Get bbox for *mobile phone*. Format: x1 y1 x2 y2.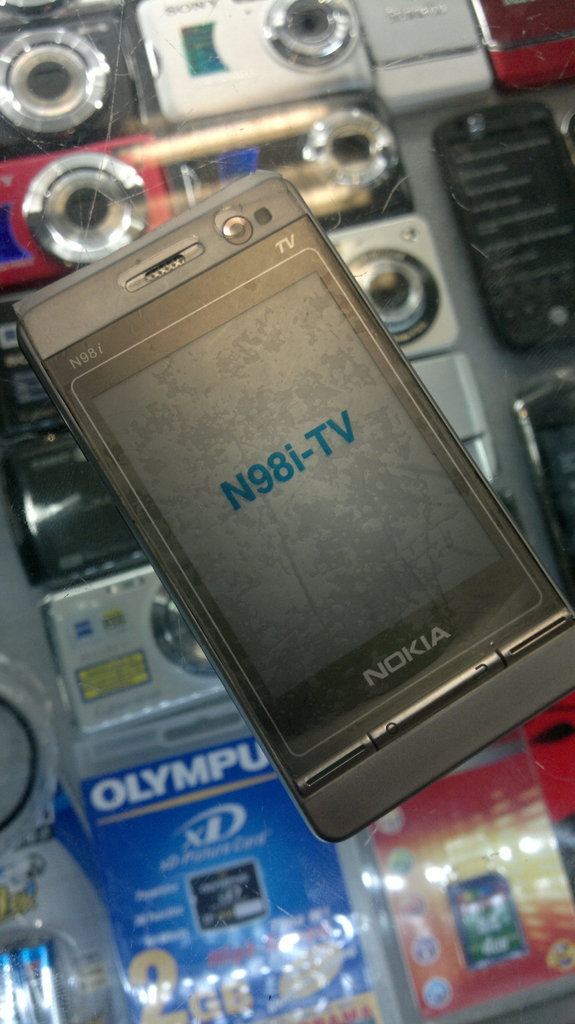
438 100 574 351.
